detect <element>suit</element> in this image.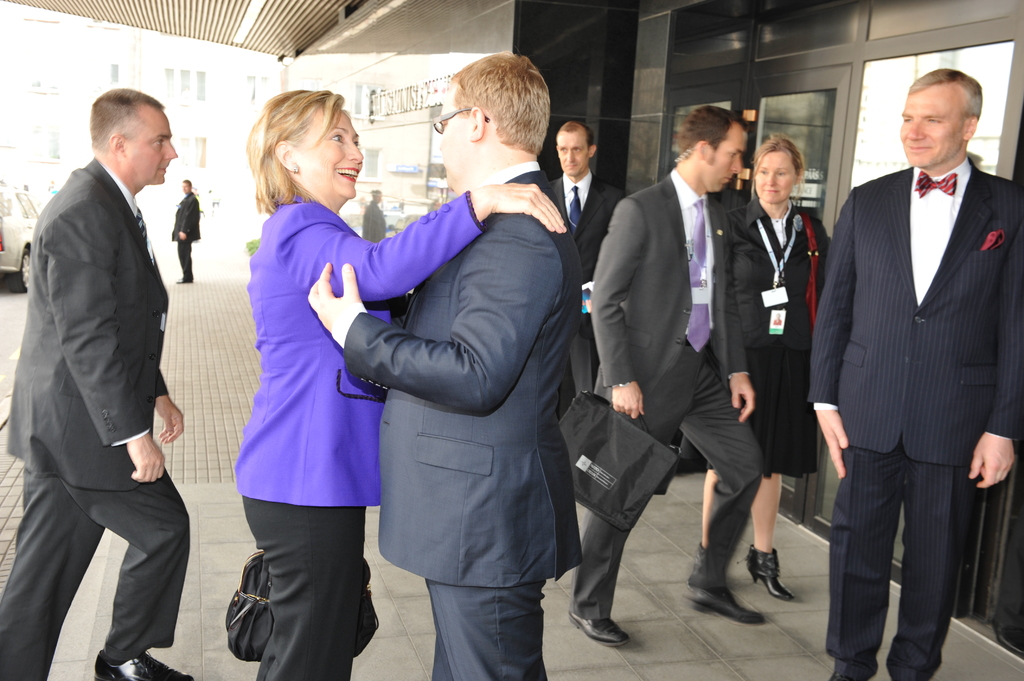
Detection: [568, 164, 767, 621].
